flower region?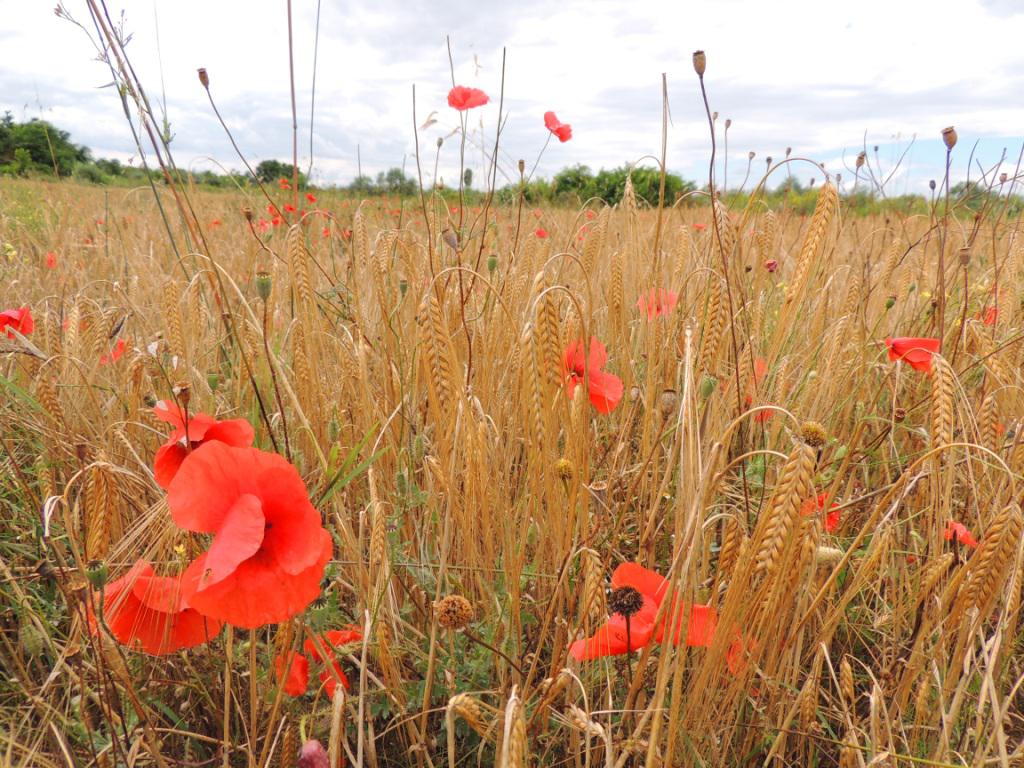
x1=877 y1=330 x2=936 y2=373
